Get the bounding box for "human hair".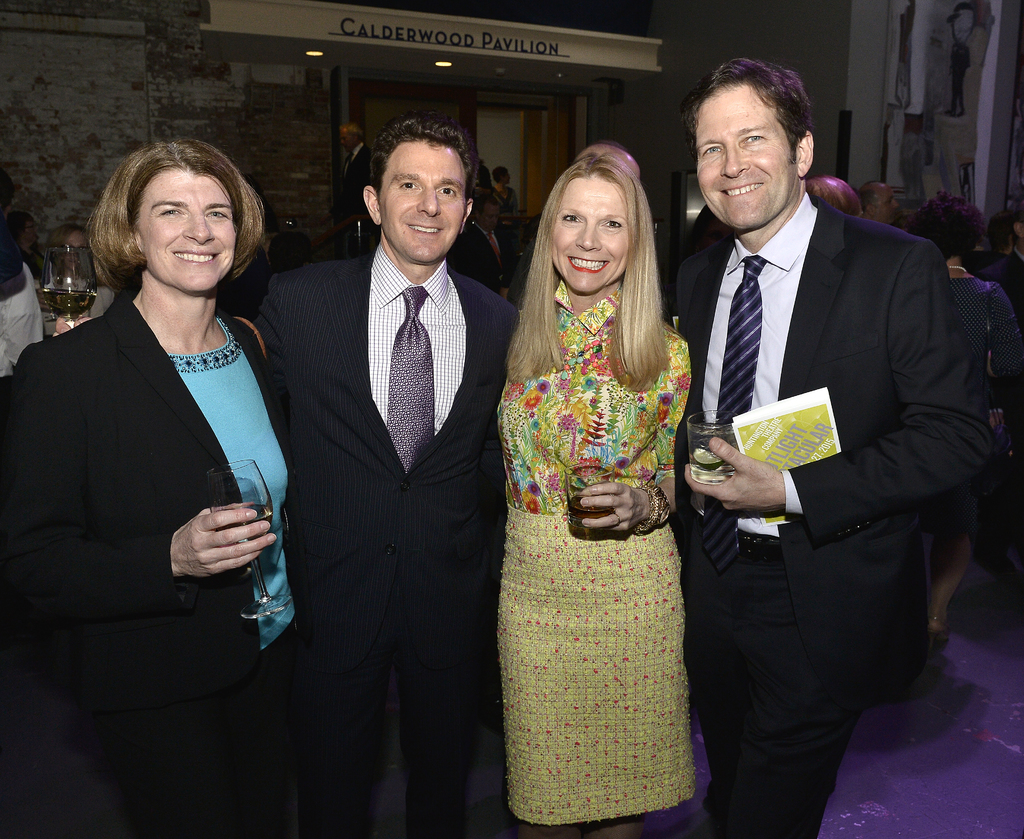
(86, 136, 254, 306).
